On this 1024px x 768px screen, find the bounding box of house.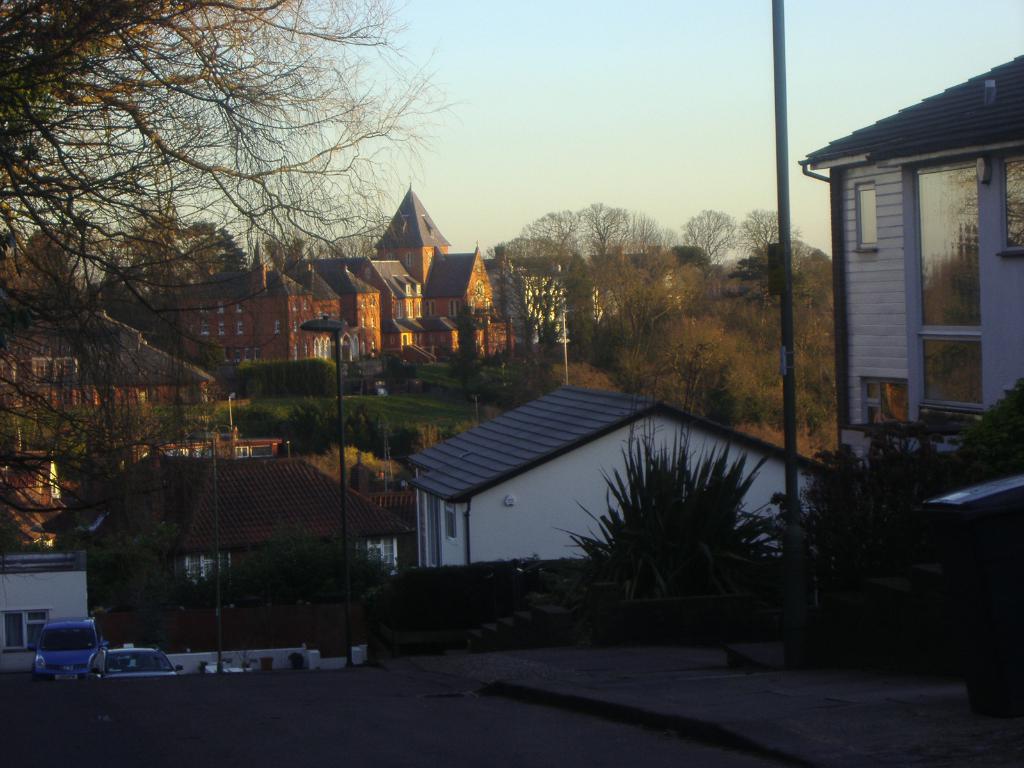
Bounding box: <bbox>35, 456, 412, 586</bbox>.
